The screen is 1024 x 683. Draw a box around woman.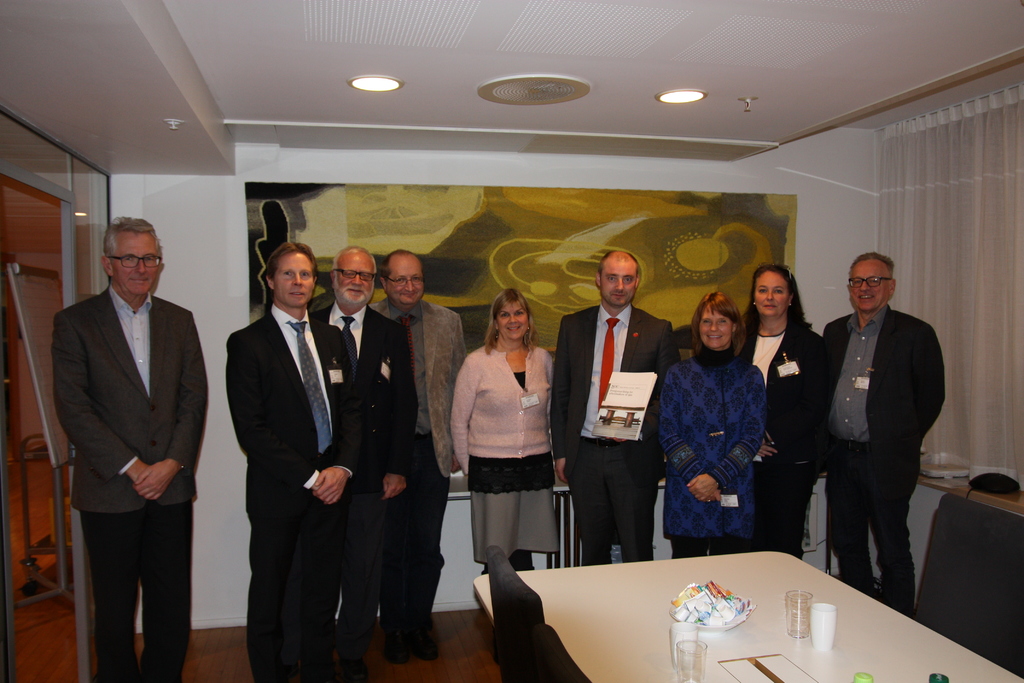
bbox=(730, 265, 835, 557).
